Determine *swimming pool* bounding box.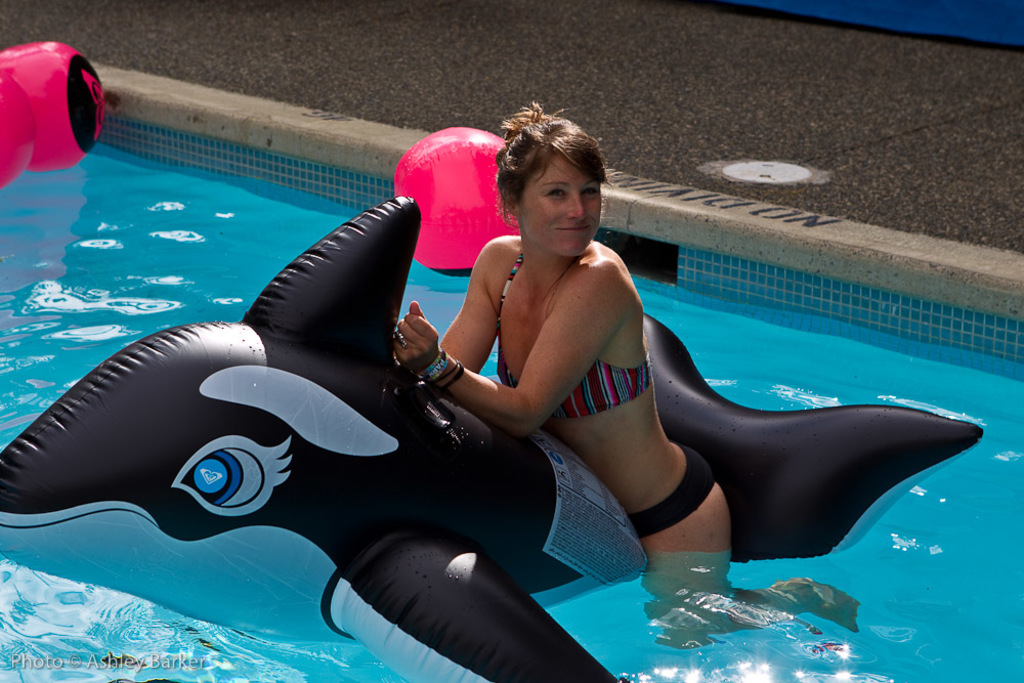
Determined: bbox=(0, 45, 995, 682).
